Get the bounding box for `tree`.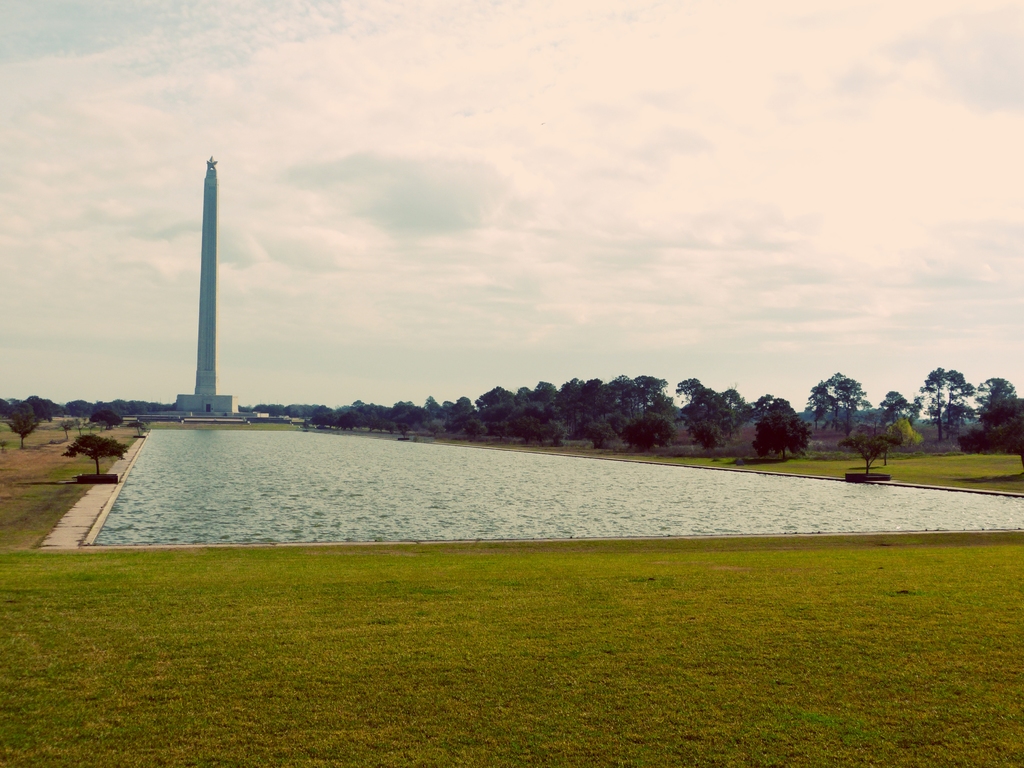
62/394/92/423.
